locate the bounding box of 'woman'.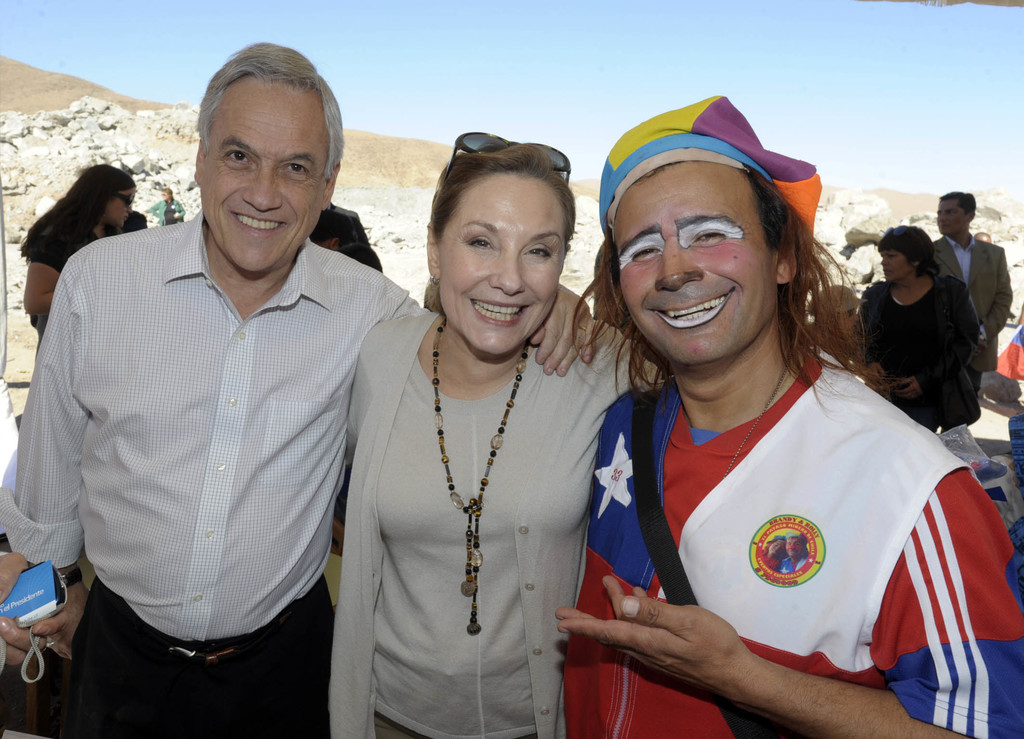
Bounding box: x1=330 y1=134 x2=623 y2=727.
